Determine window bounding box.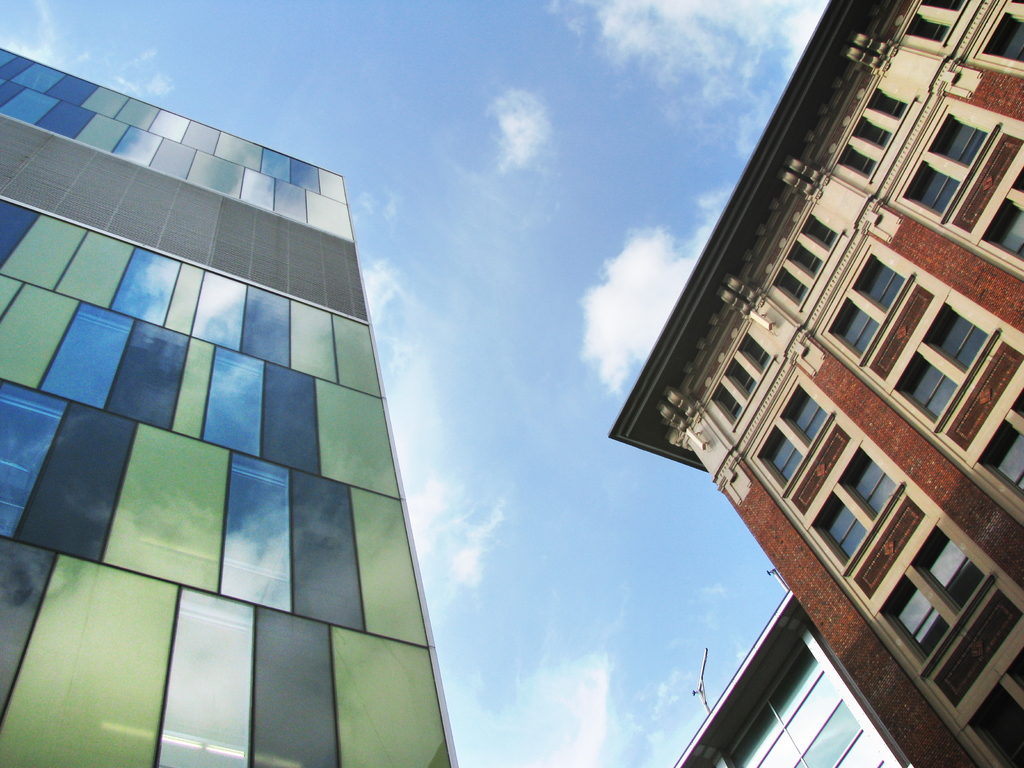
Determined: x1=983, y1=420, x2=1023, y2=497.
